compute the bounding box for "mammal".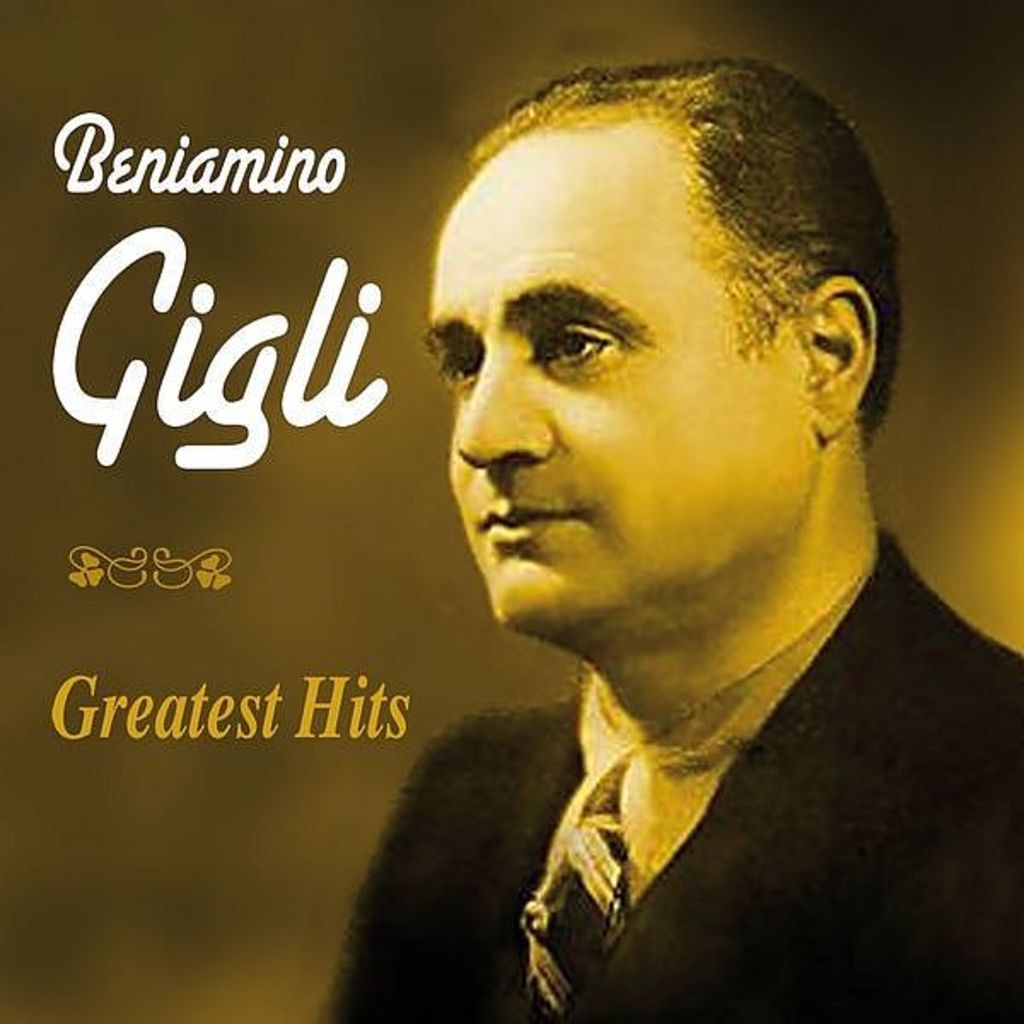
<box>278,77,1023,1023</box>.
